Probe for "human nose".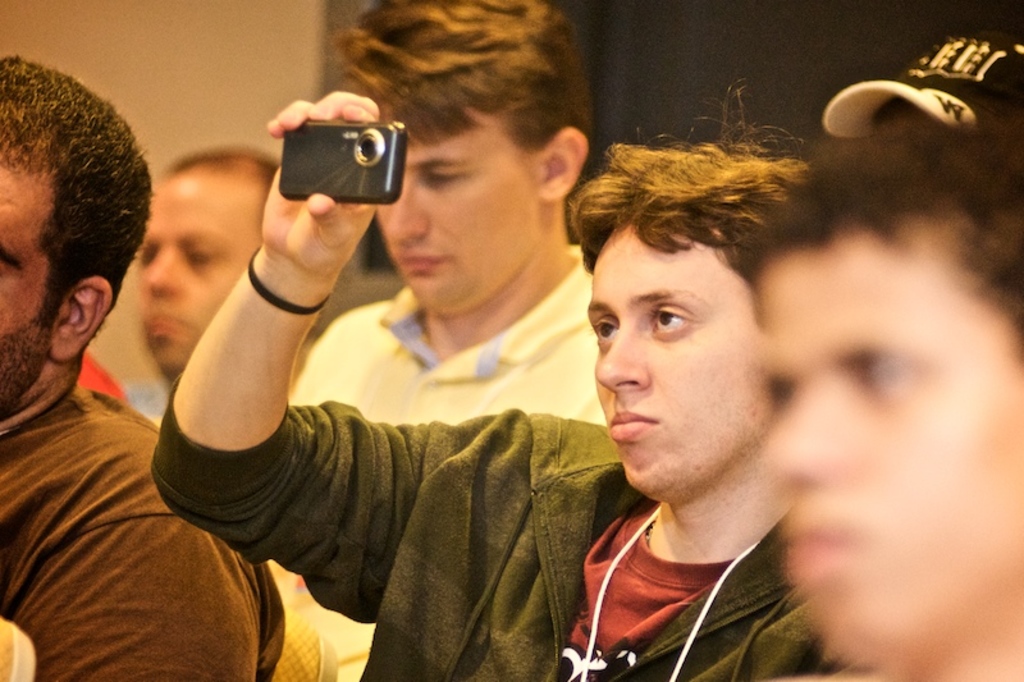
Probe result: Rect(390, 169, 428, 234).
